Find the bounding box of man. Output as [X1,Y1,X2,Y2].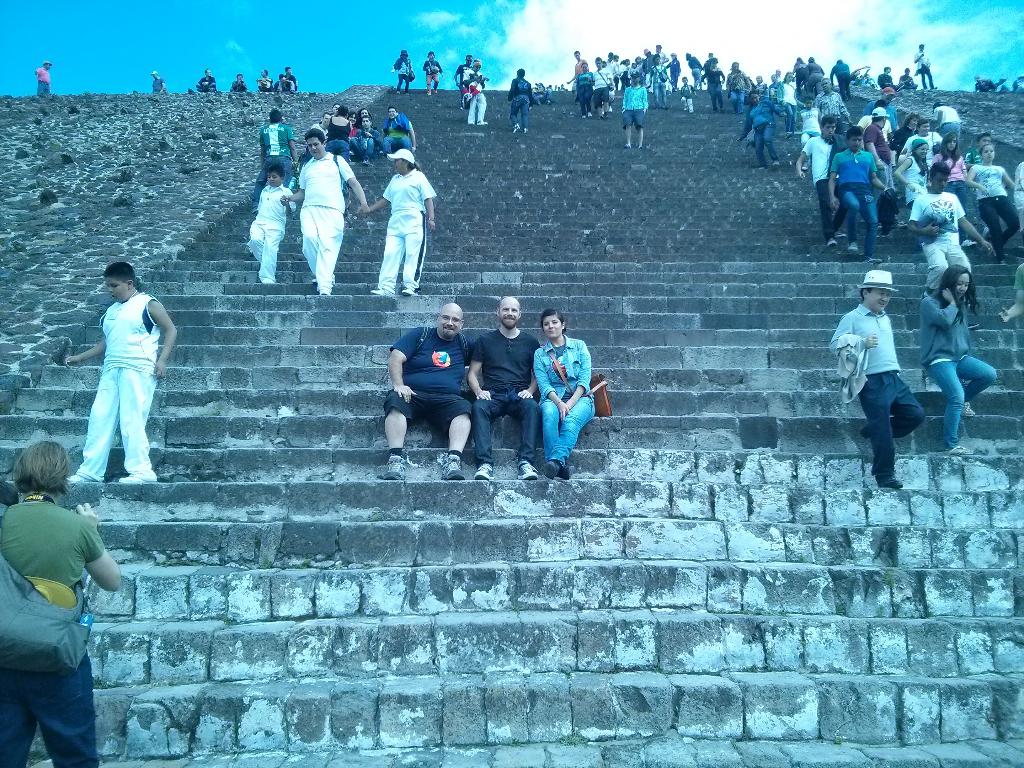
[228,73,250,92].
